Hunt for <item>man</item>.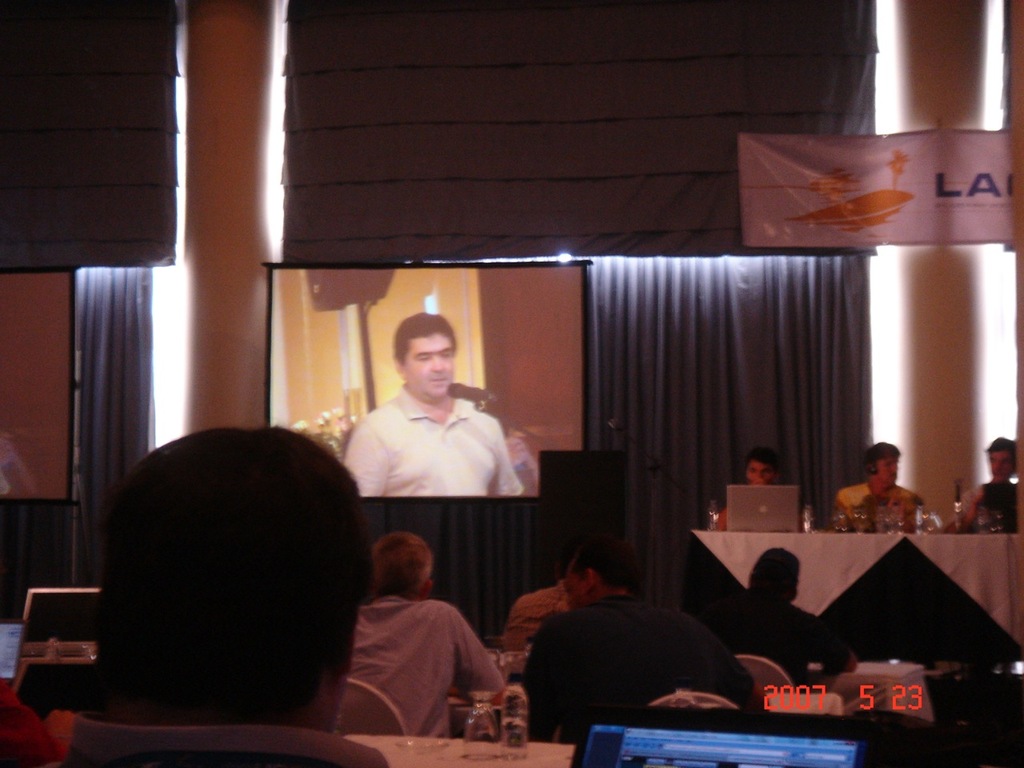
Hunted down at region(519, 535, 755, 746).
